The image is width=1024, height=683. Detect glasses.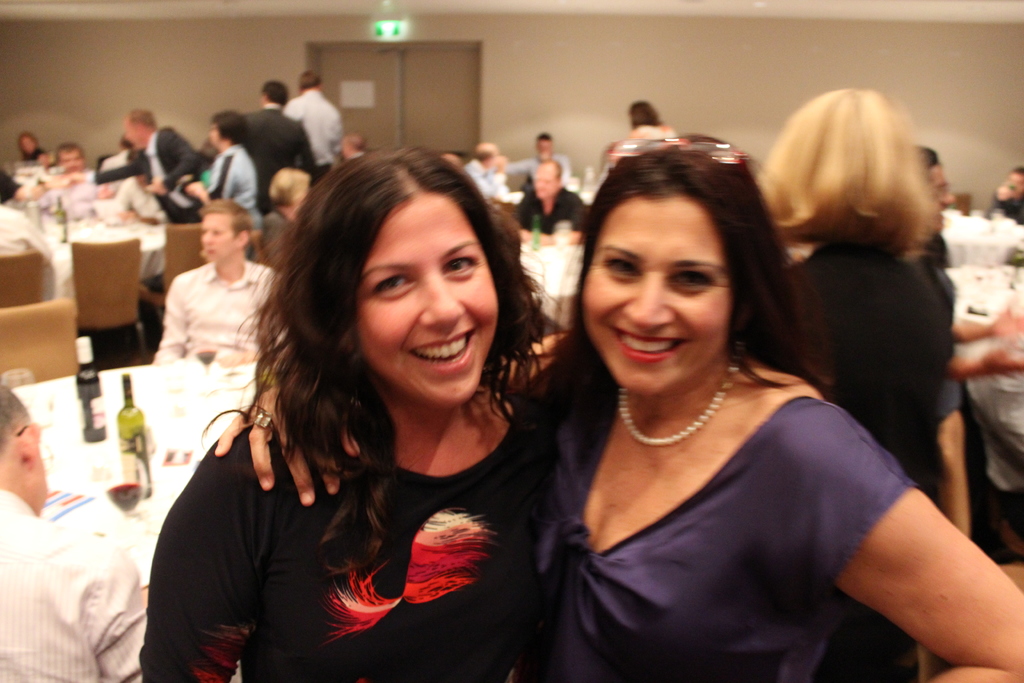
Detection: box=[602, 253, 748, 306].
